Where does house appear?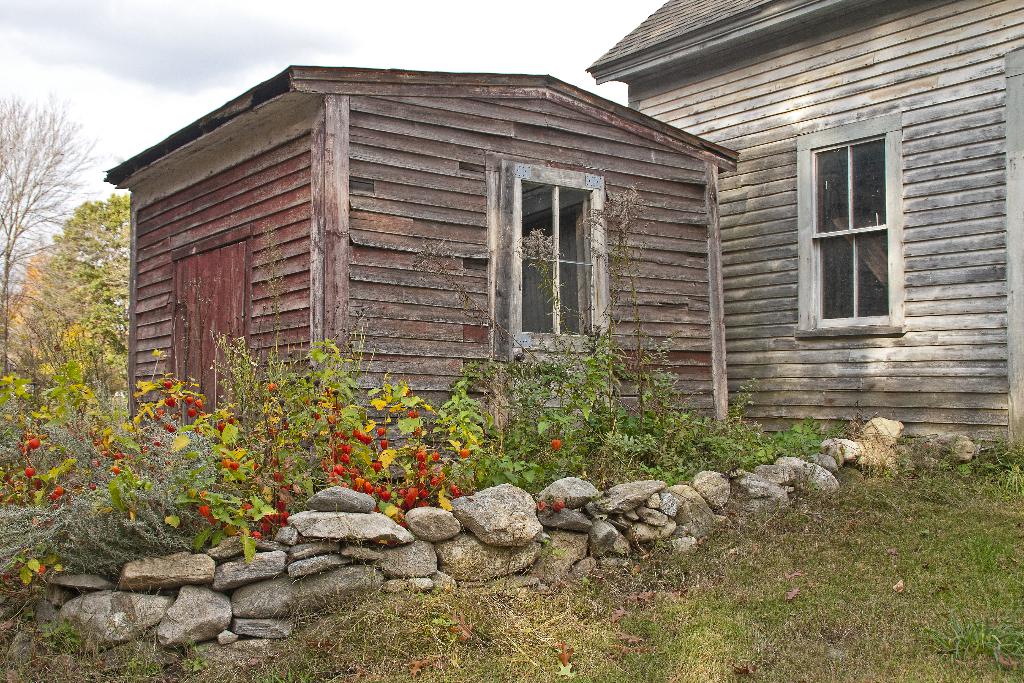
Appears at x1=102 y1=65 x2=739 y2=466.
